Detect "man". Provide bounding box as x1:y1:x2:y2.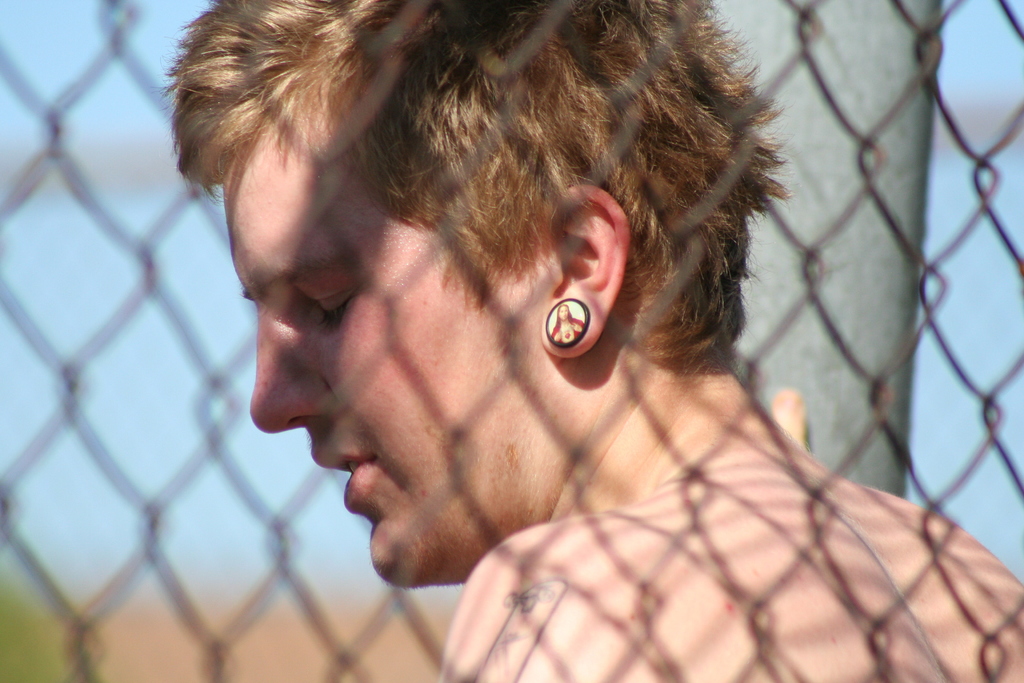
214:0:1009:682.
